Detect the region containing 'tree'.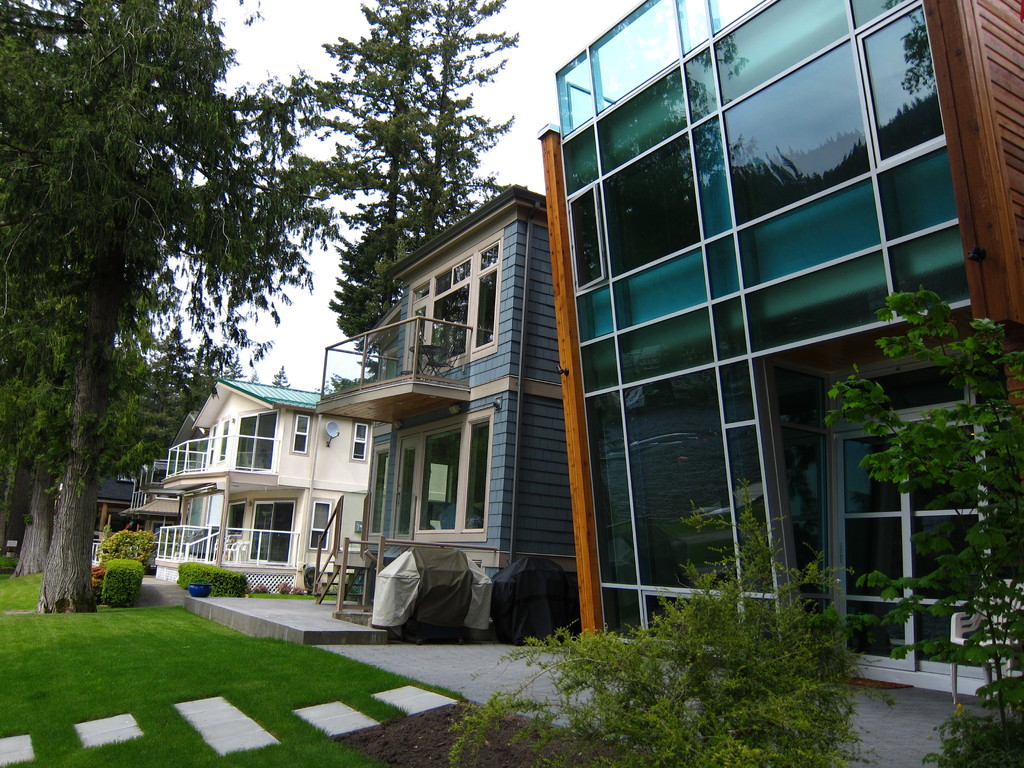
[left=799, top=285, right=1023, bottom=757].
